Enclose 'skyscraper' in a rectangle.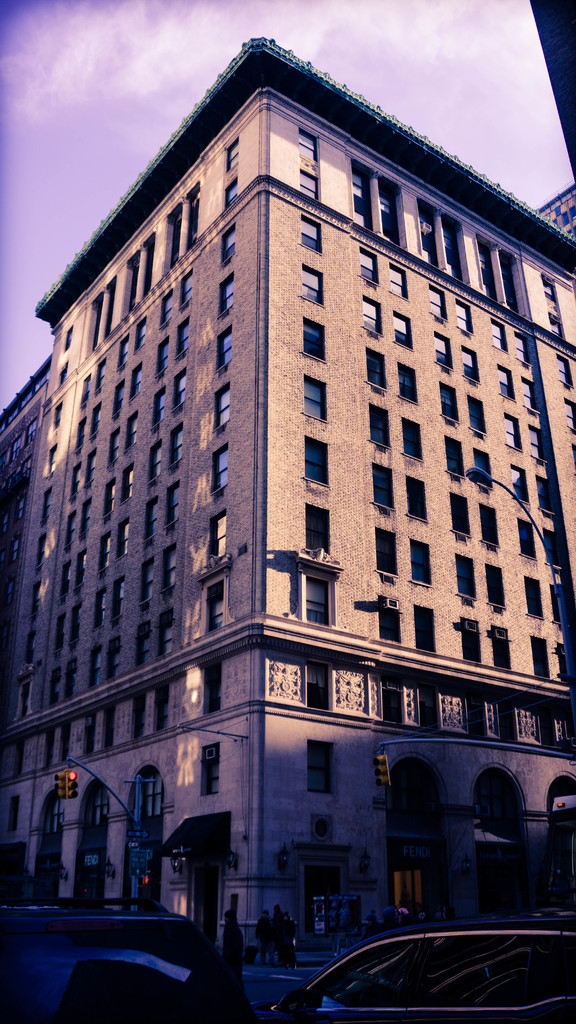
detection(0, 36, 575, 960).
